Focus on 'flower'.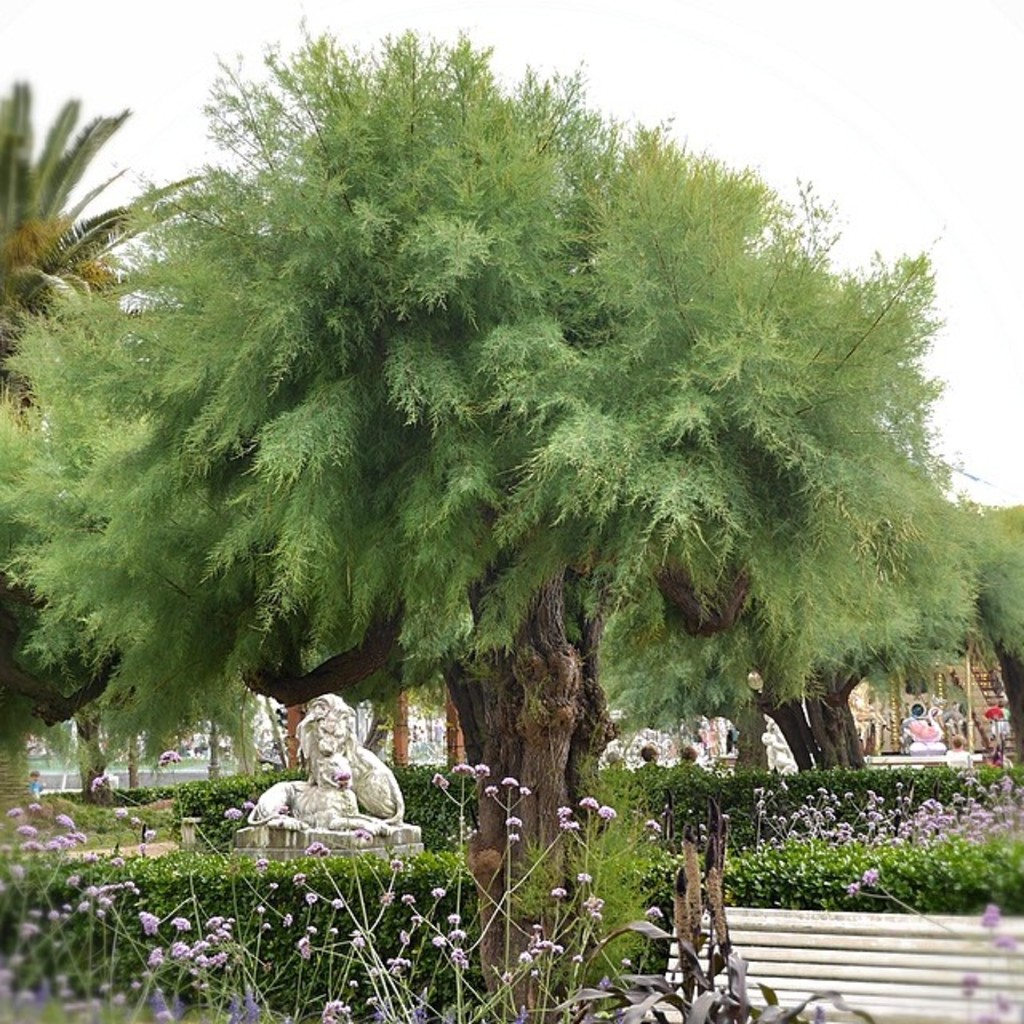
Focused at [557,806,579,830].
